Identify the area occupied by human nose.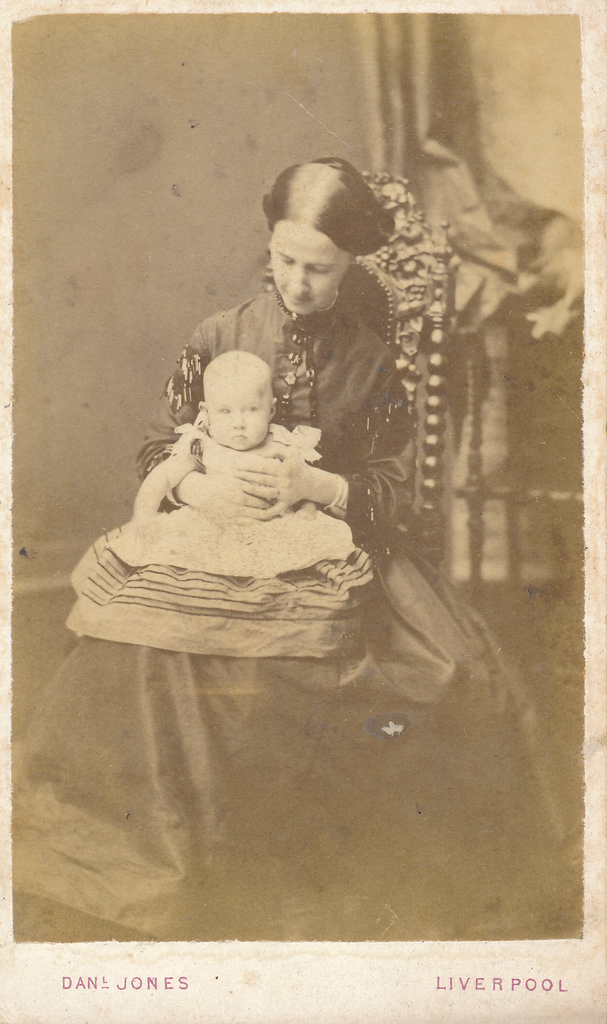
Area: {"left": 280, "top": 268, "right": 313, "bottom": 300}.
